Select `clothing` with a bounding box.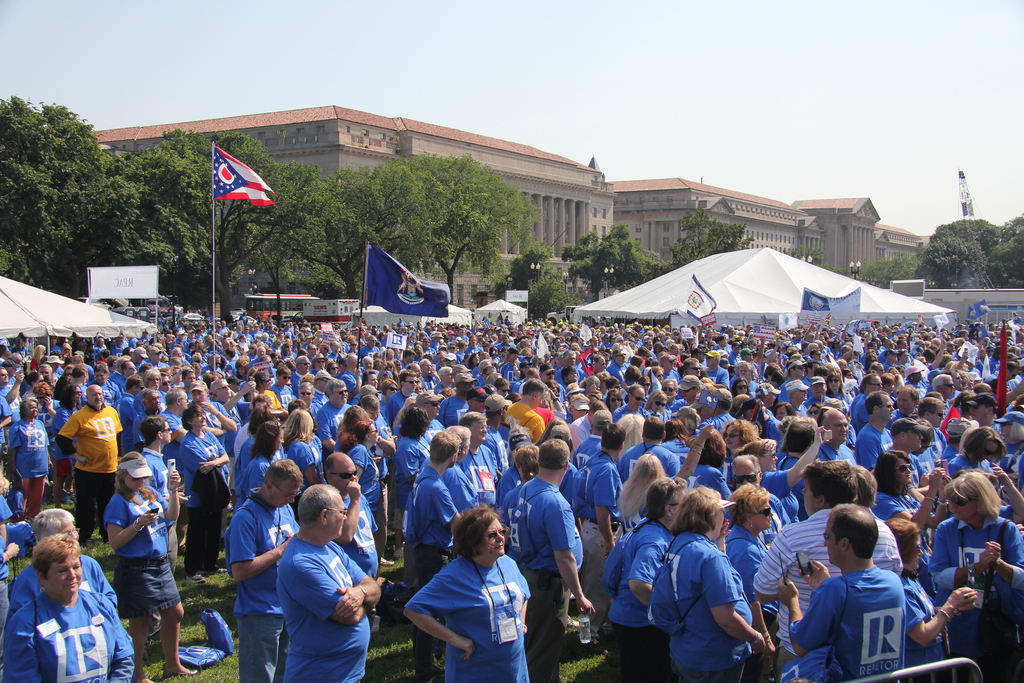
[x1=0, y1=489, x2=13, y2=594].
